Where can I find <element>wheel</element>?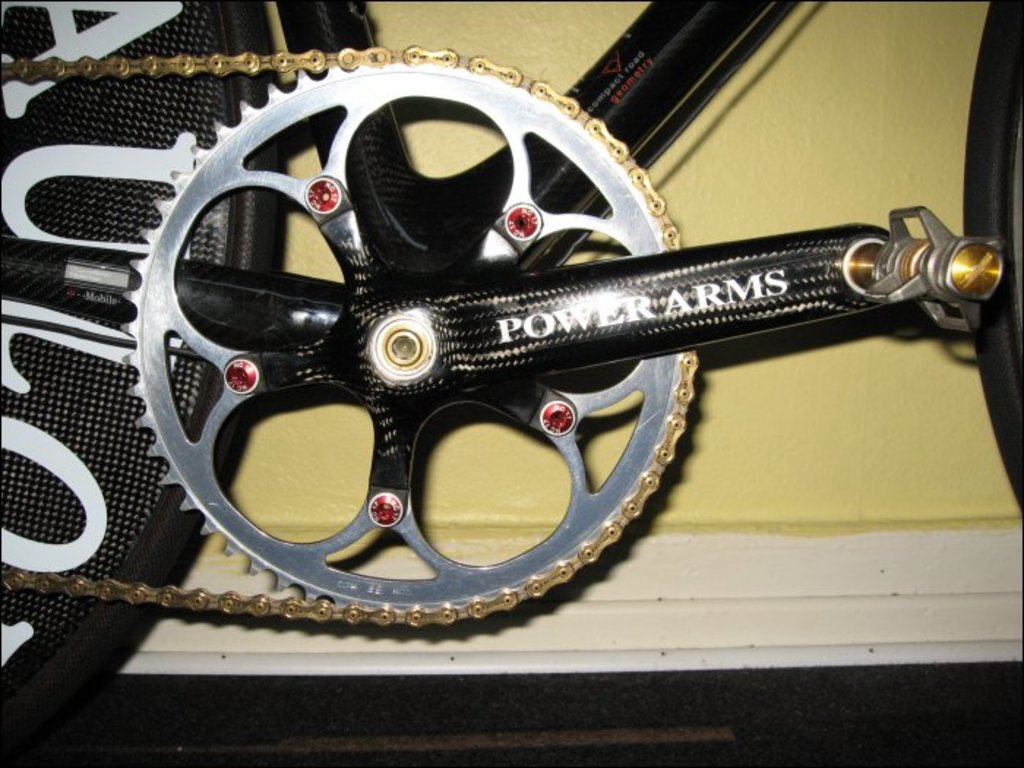
You can find it at 963:0:1023:515.
